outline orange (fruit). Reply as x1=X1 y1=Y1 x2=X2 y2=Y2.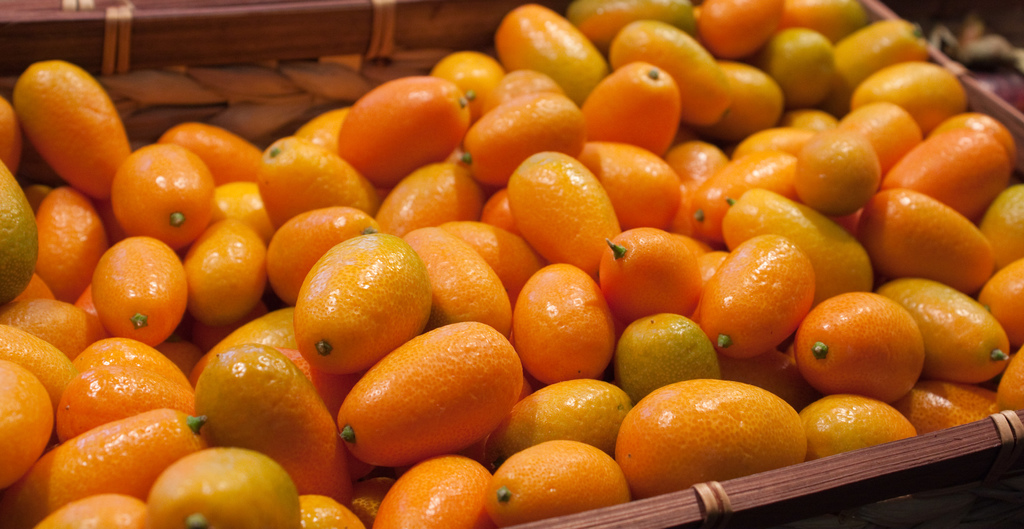
x1=515 y1=376 x2=620 y2=452.
